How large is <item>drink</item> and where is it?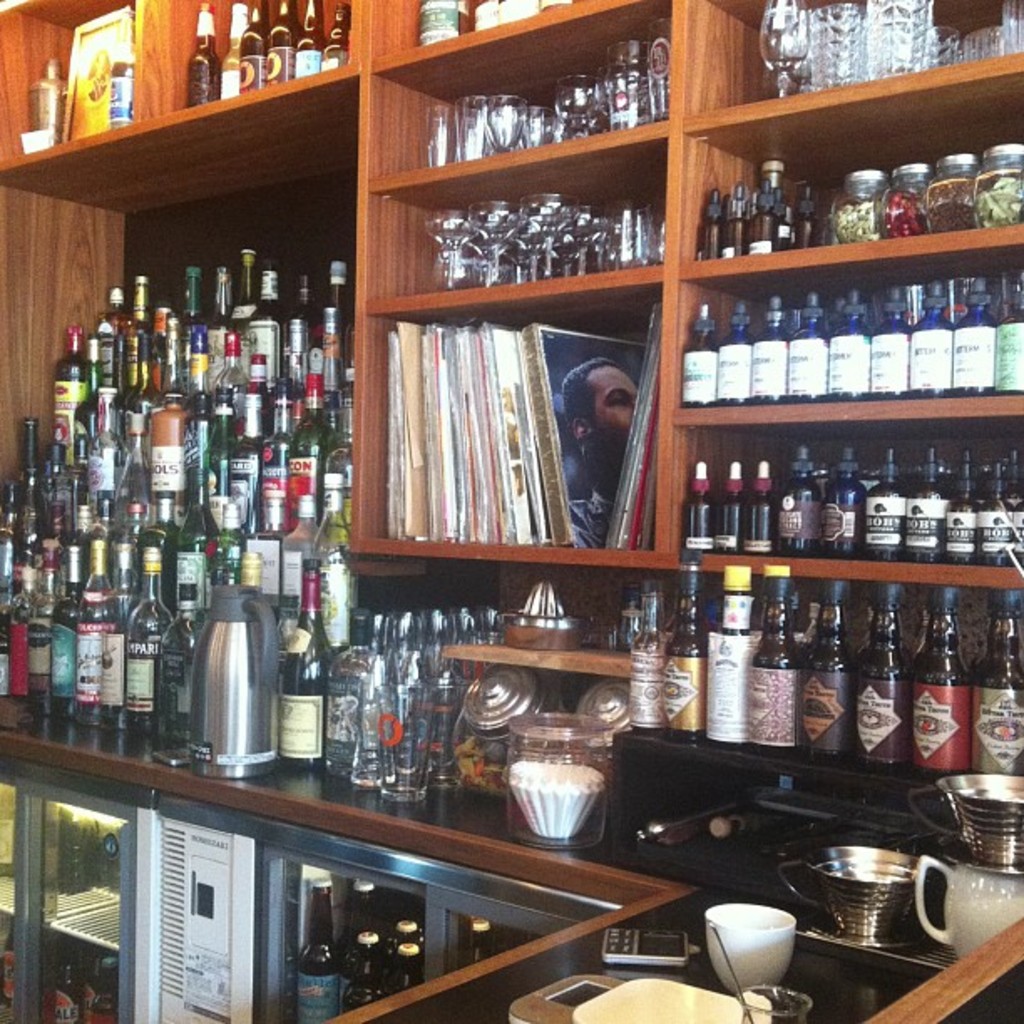
Bounding box: {"left": 683, "top": 458, "right": 713, "bottom": 552}.
